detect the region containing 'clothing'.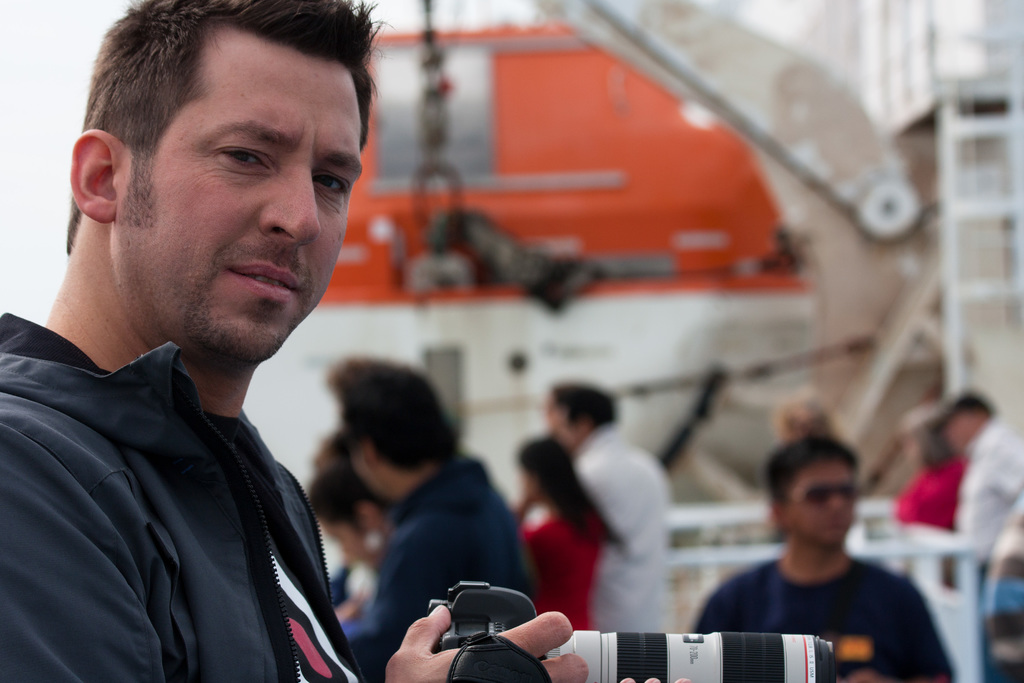
bbox=(576, 427, 670, 632).
